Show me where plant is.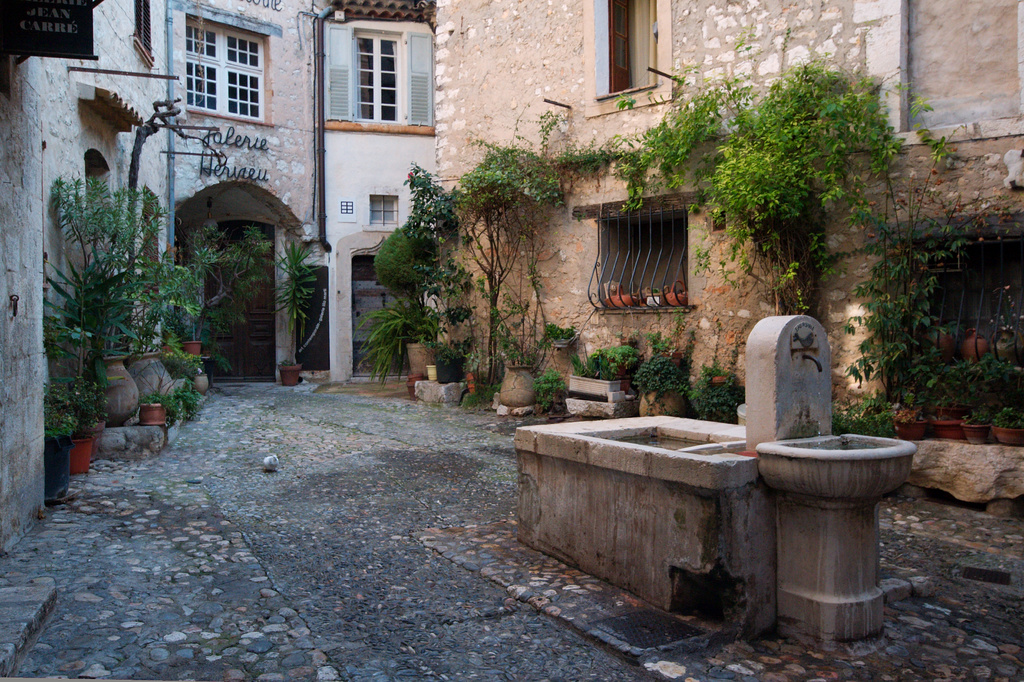
plant is at [x1=269, y1=235, x2=320, y2=324].
